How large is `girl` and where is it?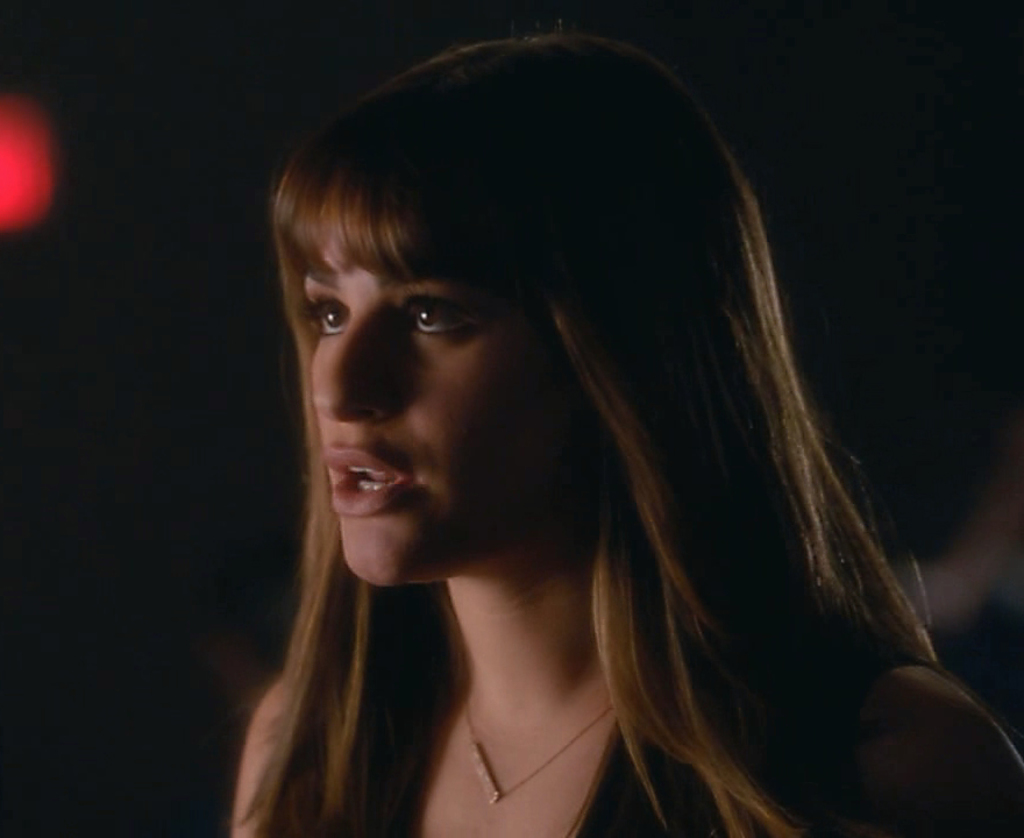
Bounding box: 232/16/1023/837.
